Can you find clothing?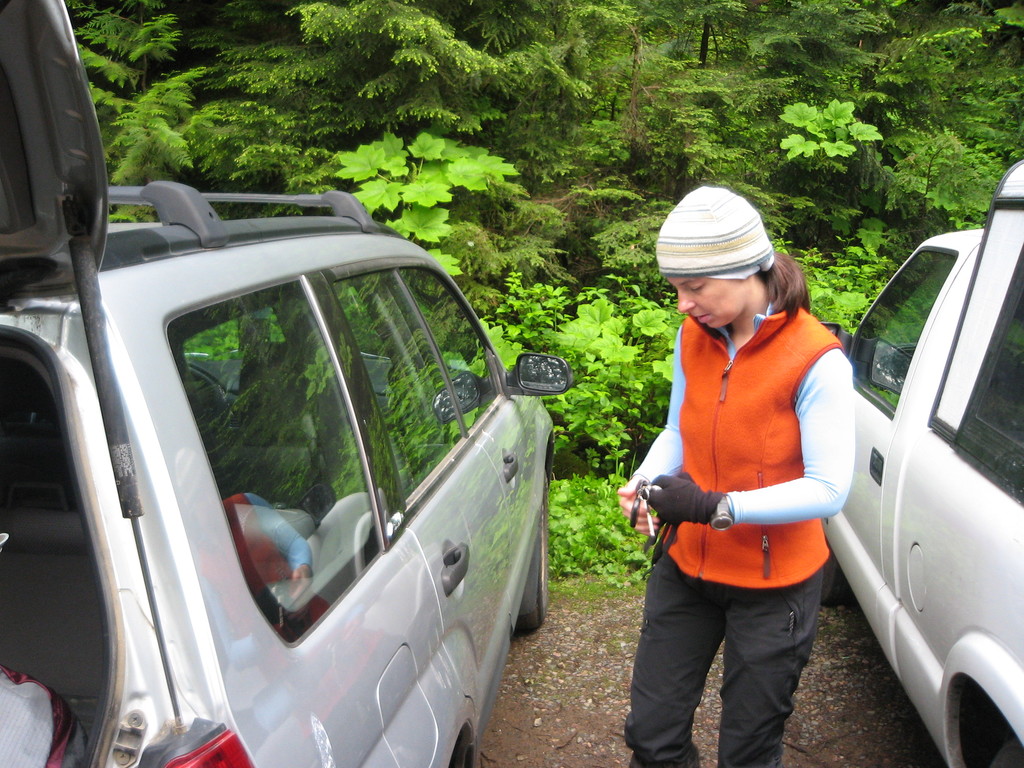
Yes, bounding box: detection(617, 295, 863, 761).
